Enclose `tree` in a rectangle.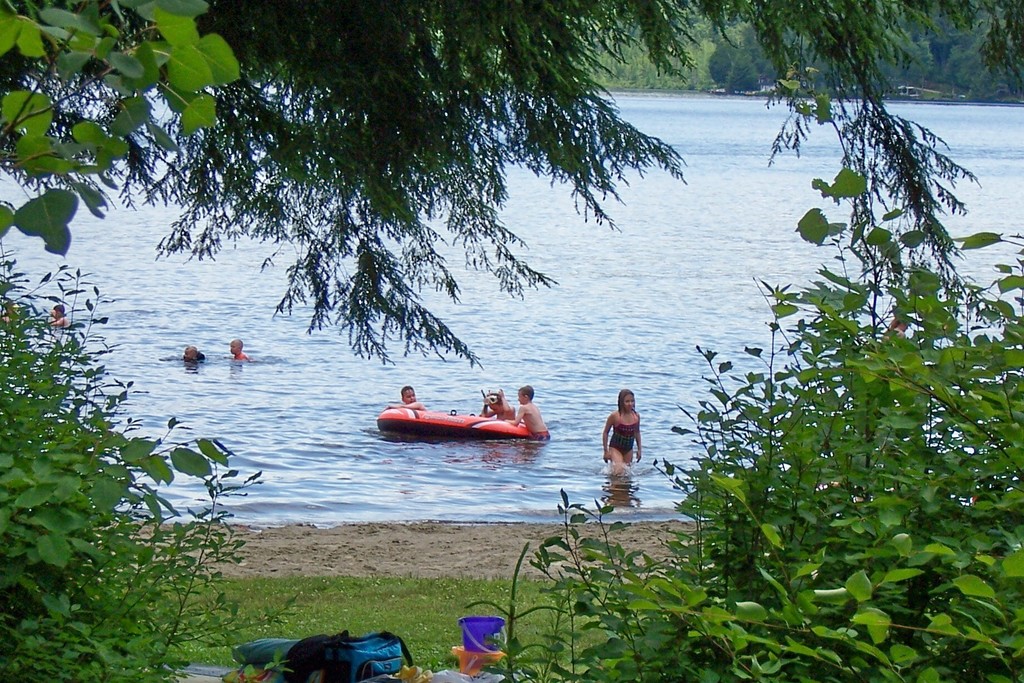
Rect(0, 0, 1023, 375).
